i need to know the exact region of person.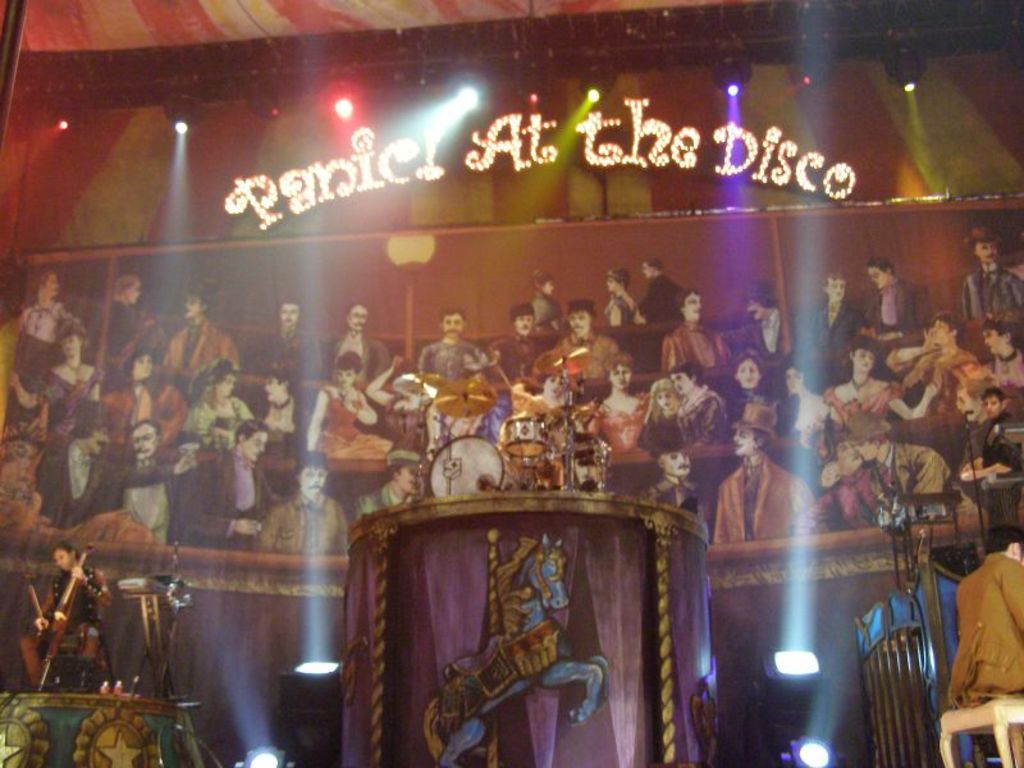
Region: detection(660, 291, 728, 372).
